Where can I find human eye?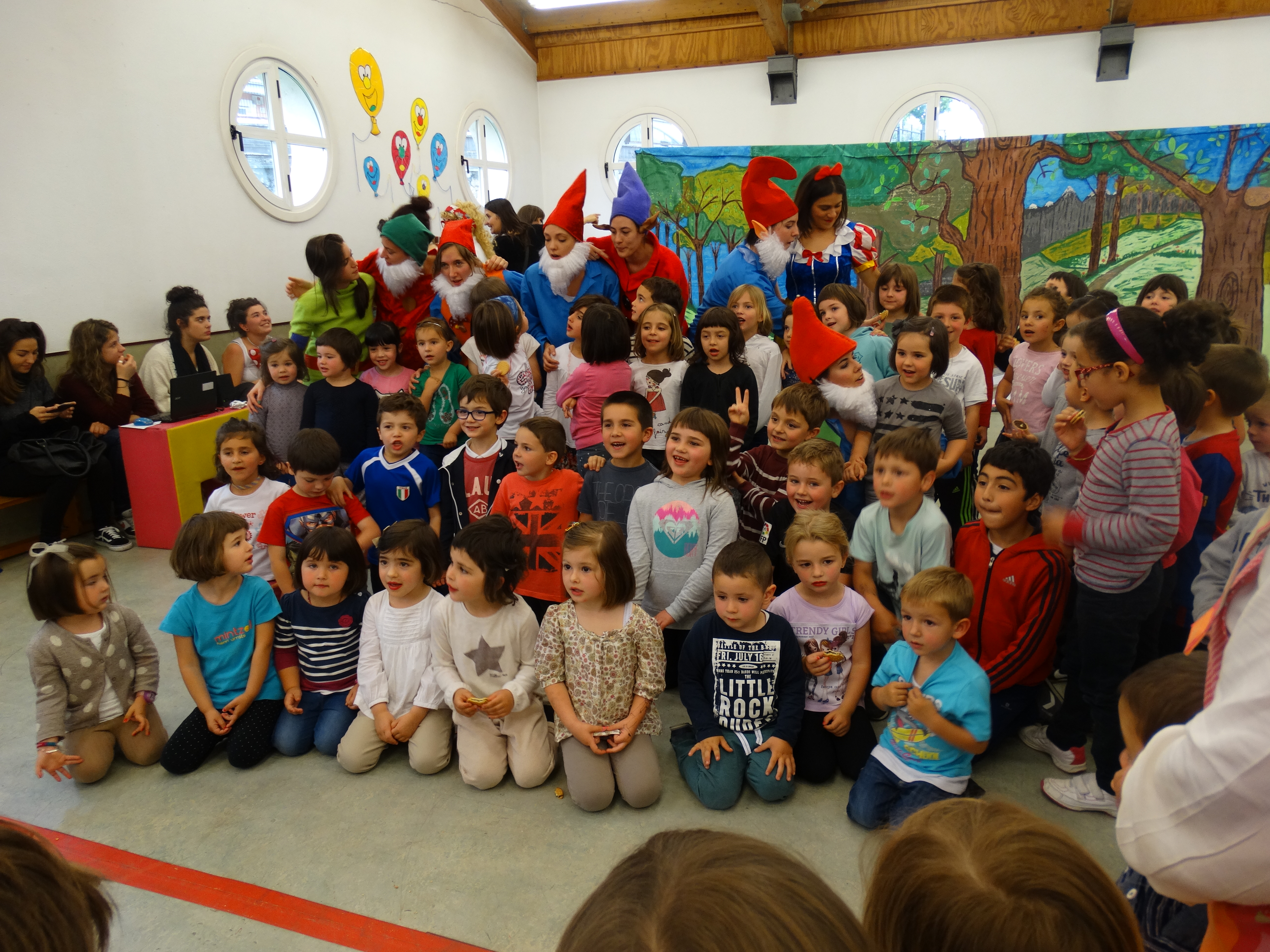
You can find it at x1=201 y1=50 x2=203 y2=52.
